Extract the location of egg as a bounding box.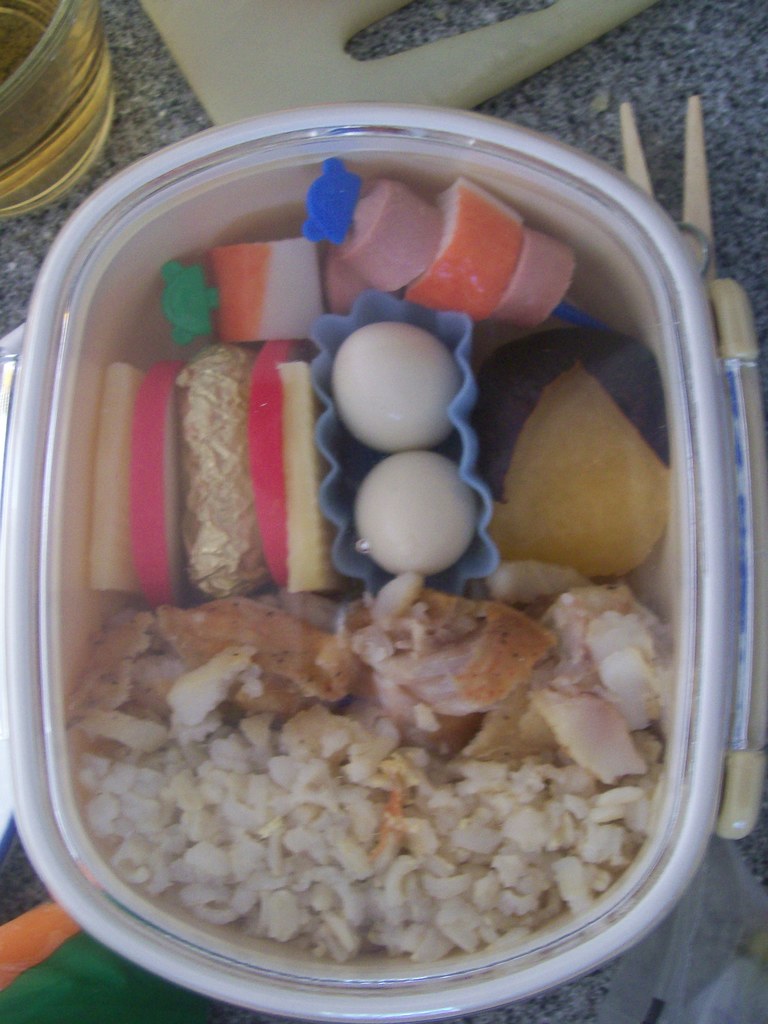
crop(320, 319, 453, 458).
